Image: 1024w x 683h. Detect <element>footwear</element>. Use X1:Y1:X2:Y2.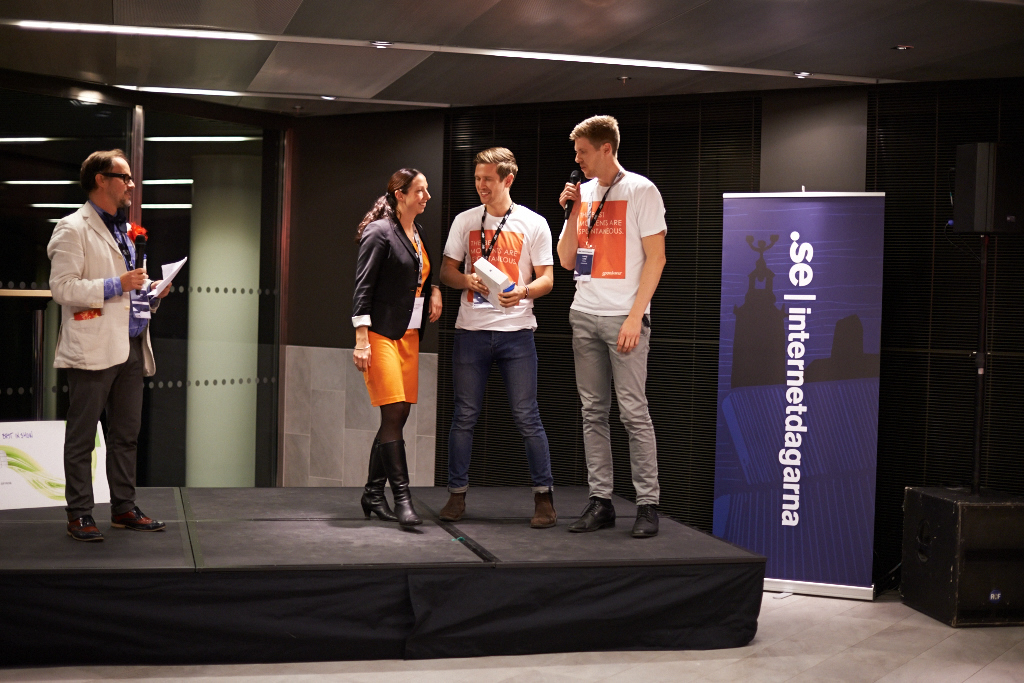
530:491:558:531.
